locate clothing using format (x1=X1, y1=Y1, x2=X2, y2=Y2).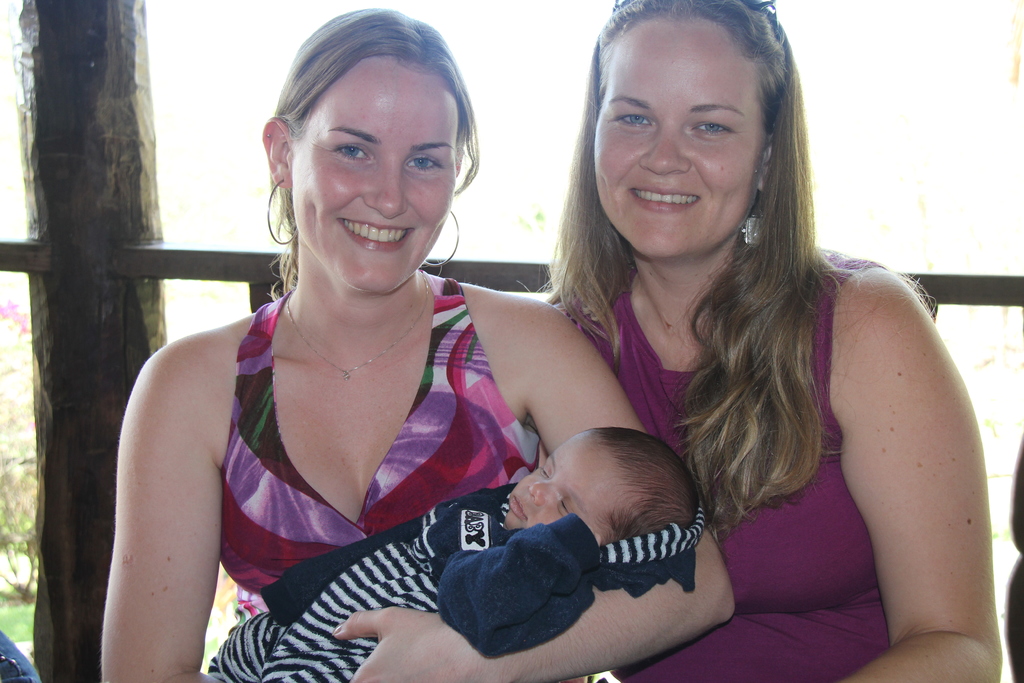
(x1=127, y1=259, x2=536, y2=625).
